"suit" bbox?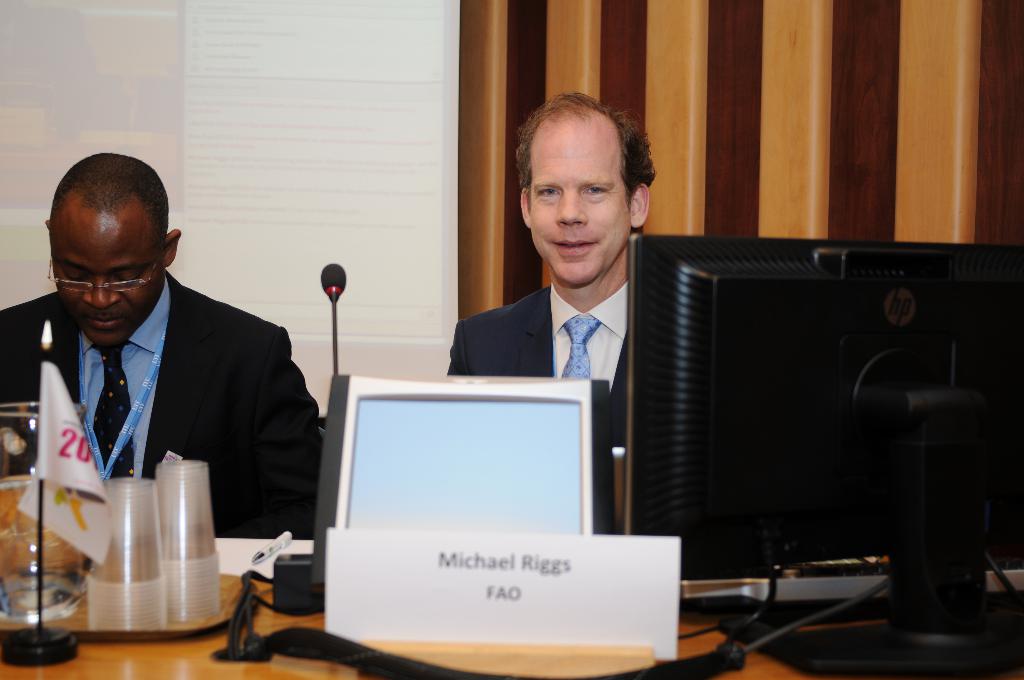
box(29, 209, 330, 553)
